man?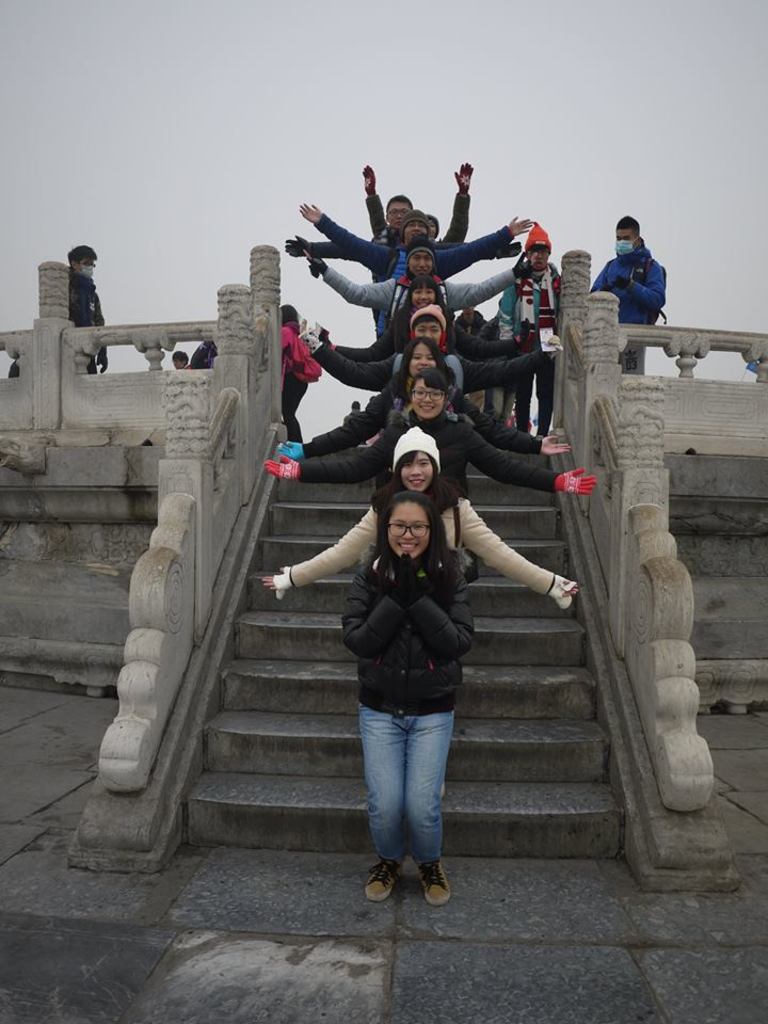
pyautogui.locateOnScreen(294, 201, 532, 279)
